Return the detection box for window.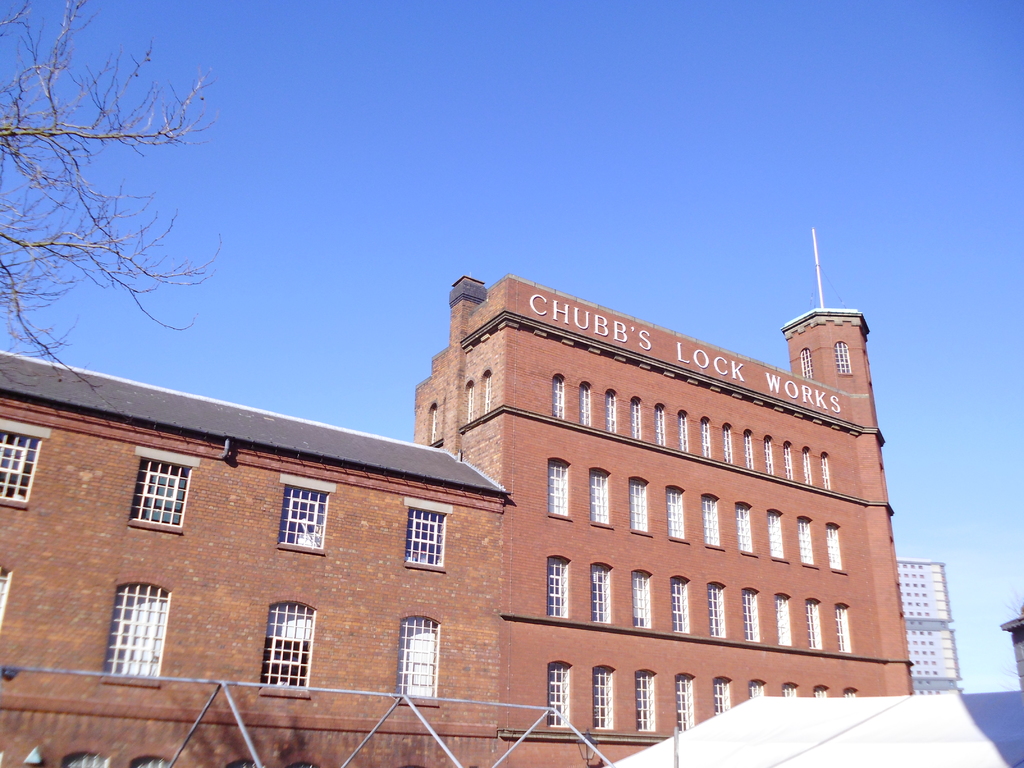
region(548, 374, 568, 417).
